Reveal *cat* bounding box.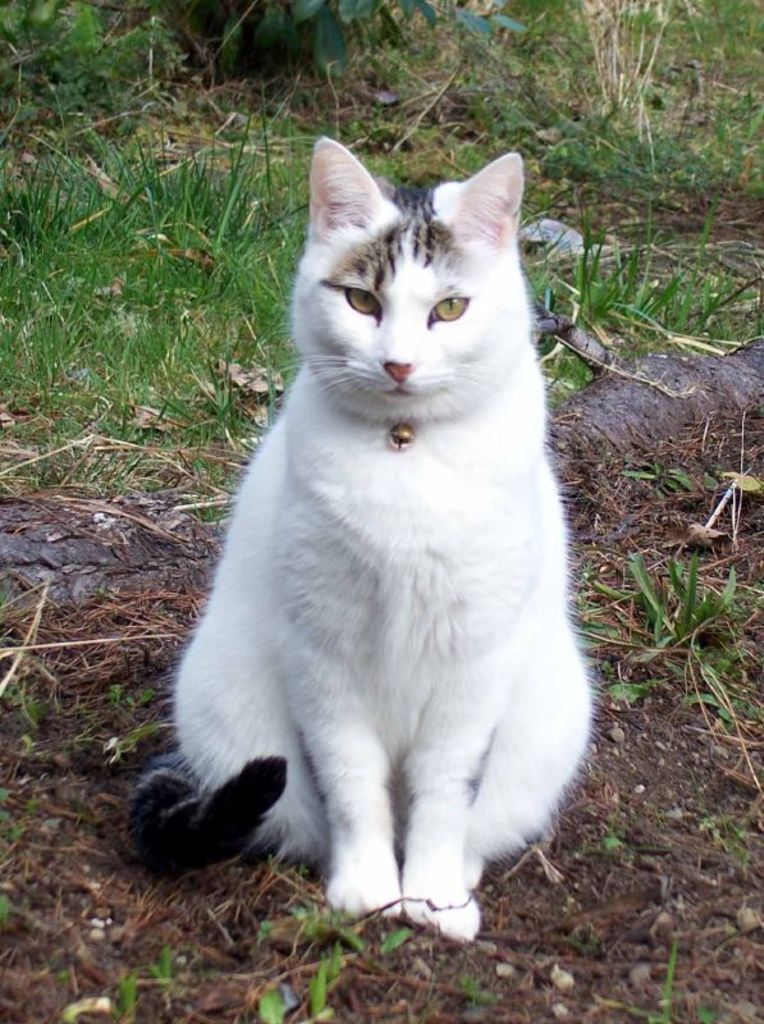
Revealed: rect(106, 134, 600, 941).
